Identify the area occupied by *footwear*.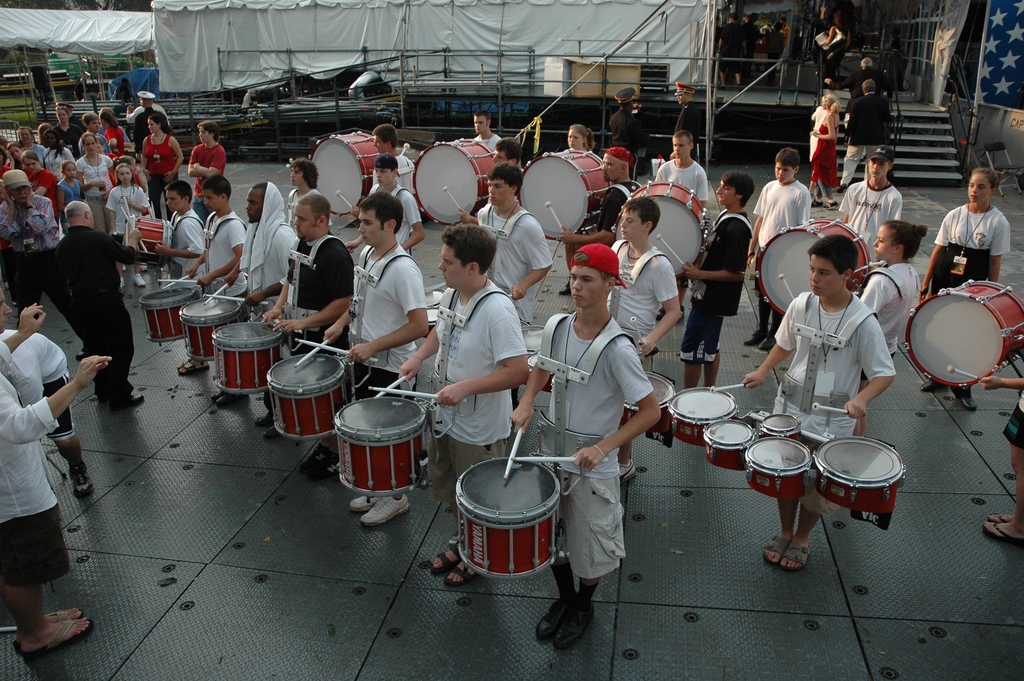
Area: crop(13, 600, 86, 649).
